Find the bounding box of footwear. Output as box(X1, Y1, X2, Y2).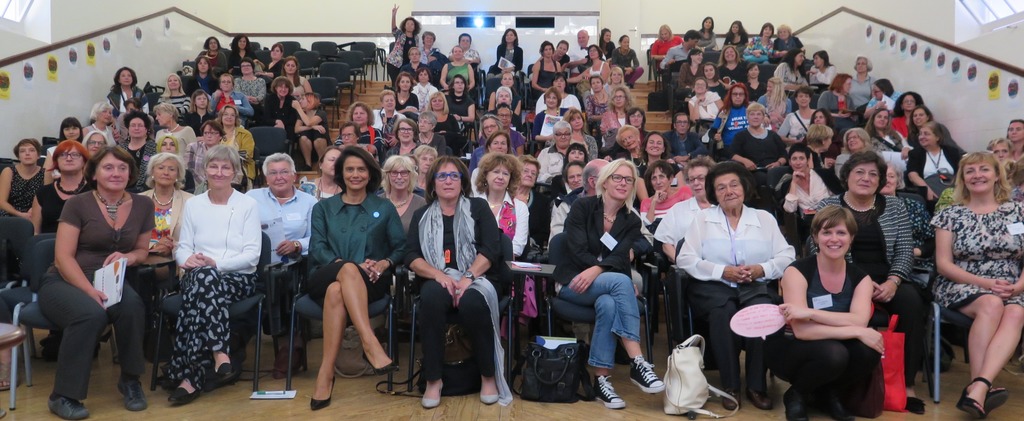
box(420, 381, 445, 410).
